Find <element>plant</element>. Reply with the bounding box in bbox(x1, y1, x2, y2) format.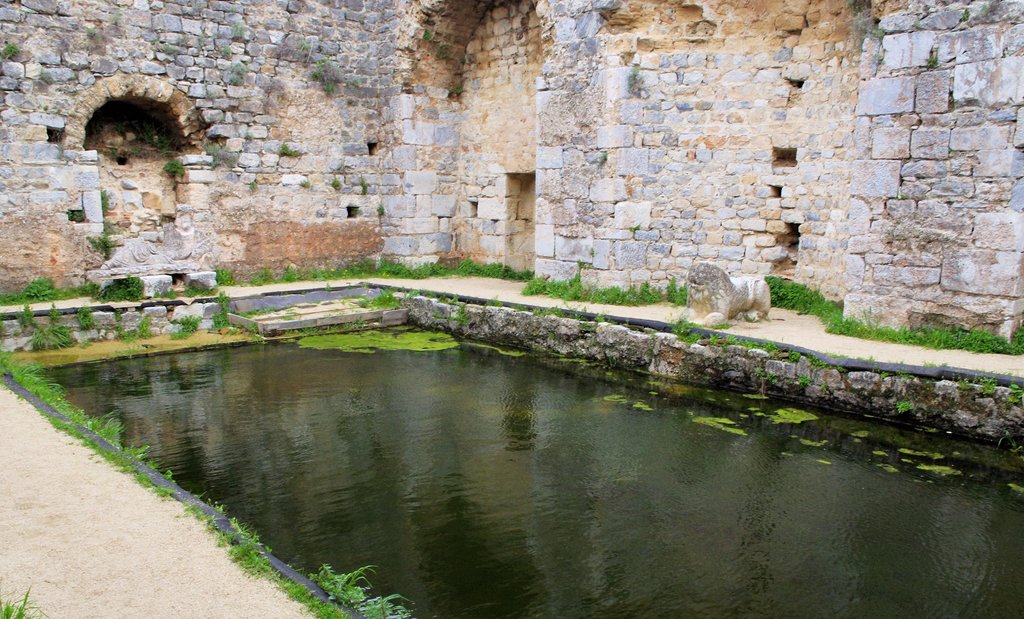
bbox(214, 312, 240, 329).
